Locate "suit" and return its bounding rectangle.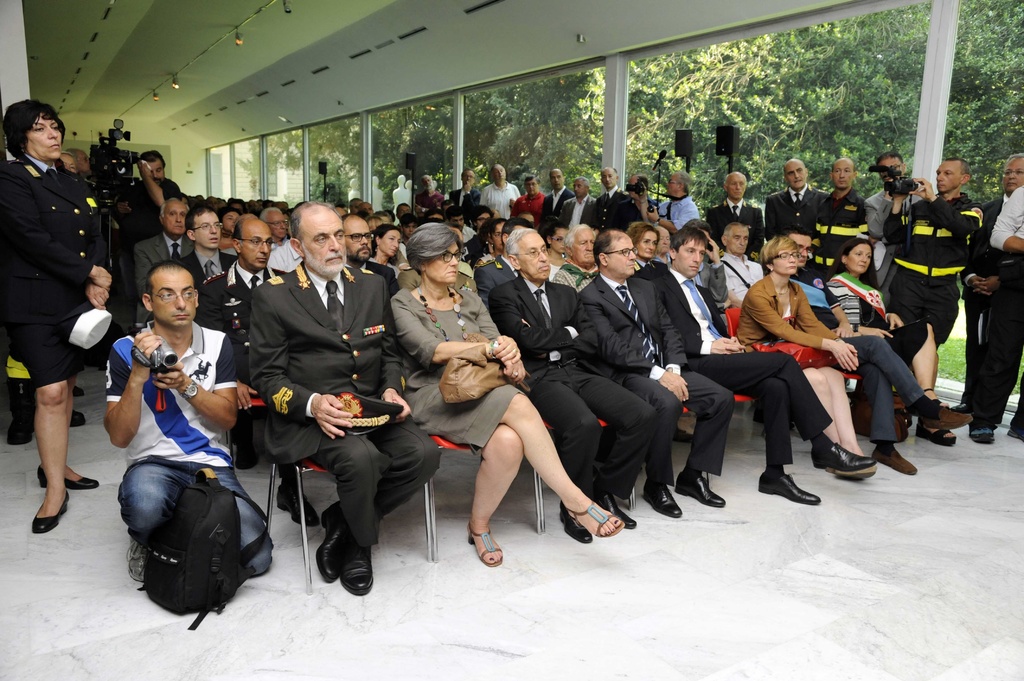
[486, 271, 620, 398].
